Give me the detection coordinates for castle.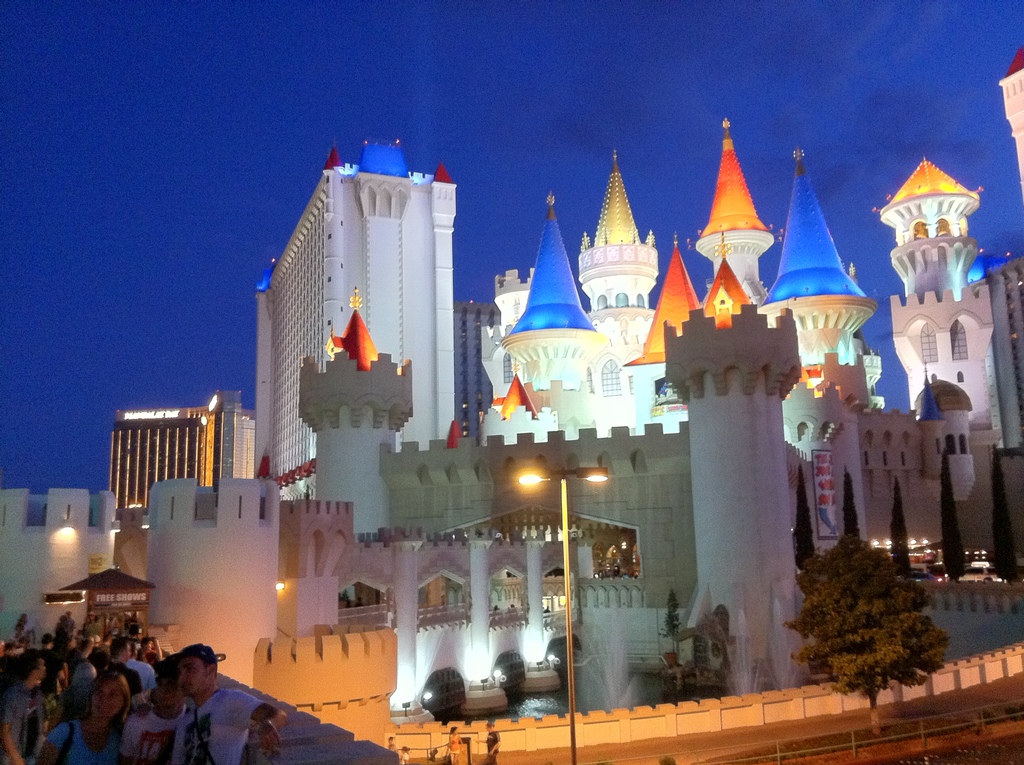
<box>59,29,1002,764</box>.
